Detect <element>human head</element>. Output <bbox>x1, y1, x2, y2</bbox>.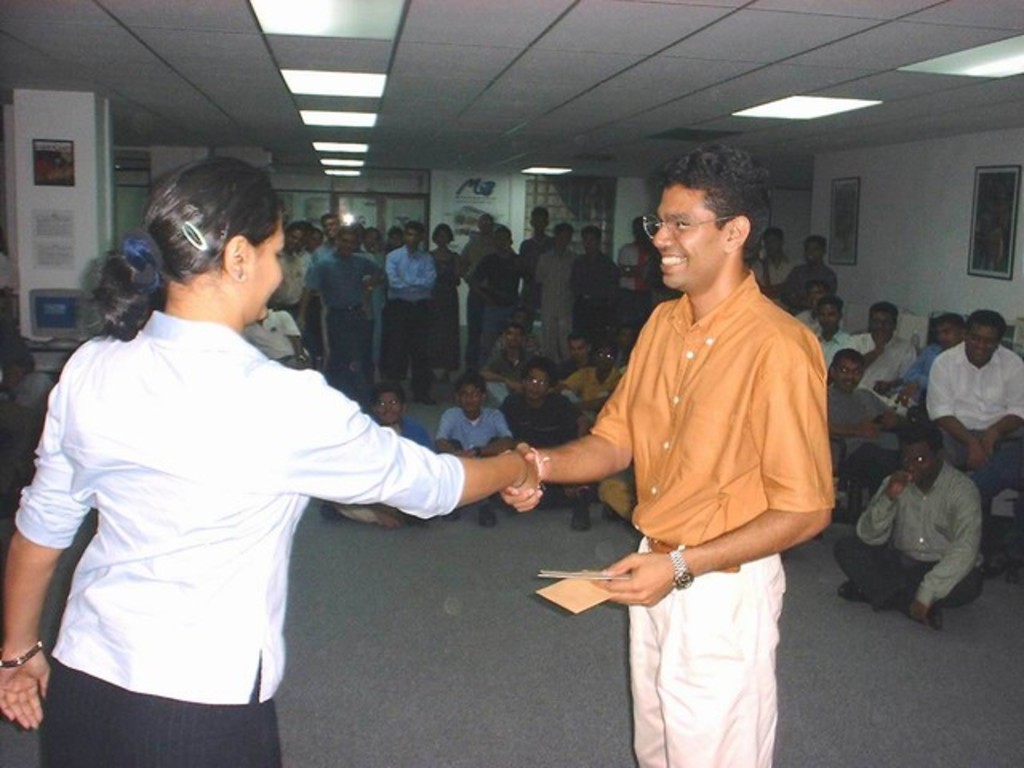
<bbox>371, 384, 413, 424</bbox>.
